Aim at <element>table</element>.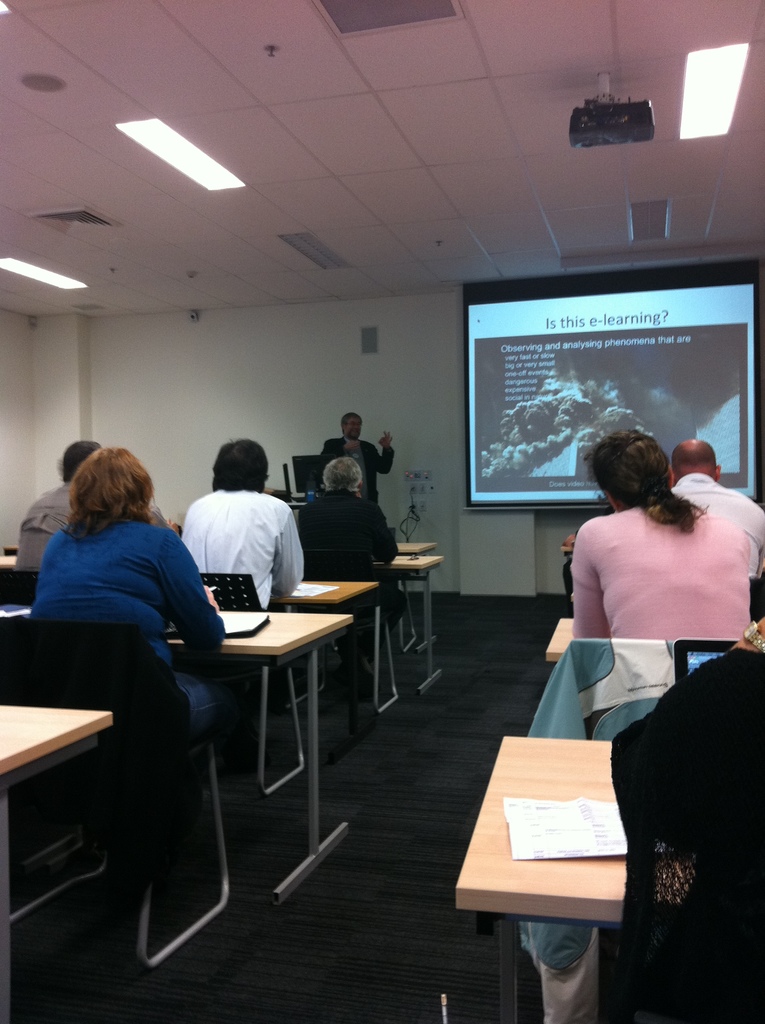
Aimed at 284 567 378 746.
